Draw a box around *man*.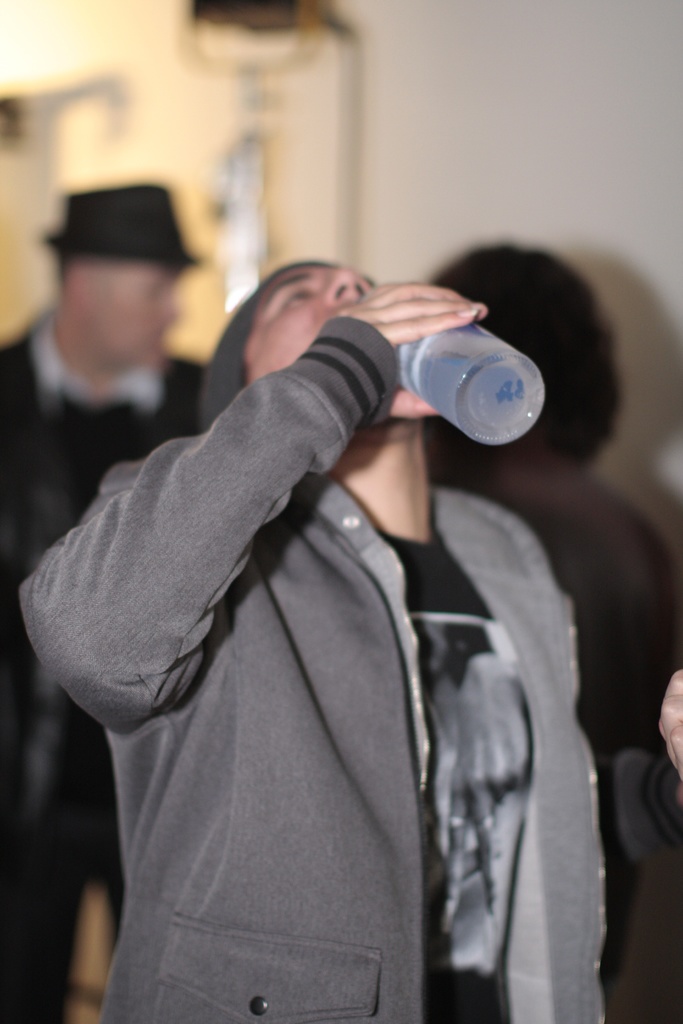
Rect(2, 117, 654, 1023).
